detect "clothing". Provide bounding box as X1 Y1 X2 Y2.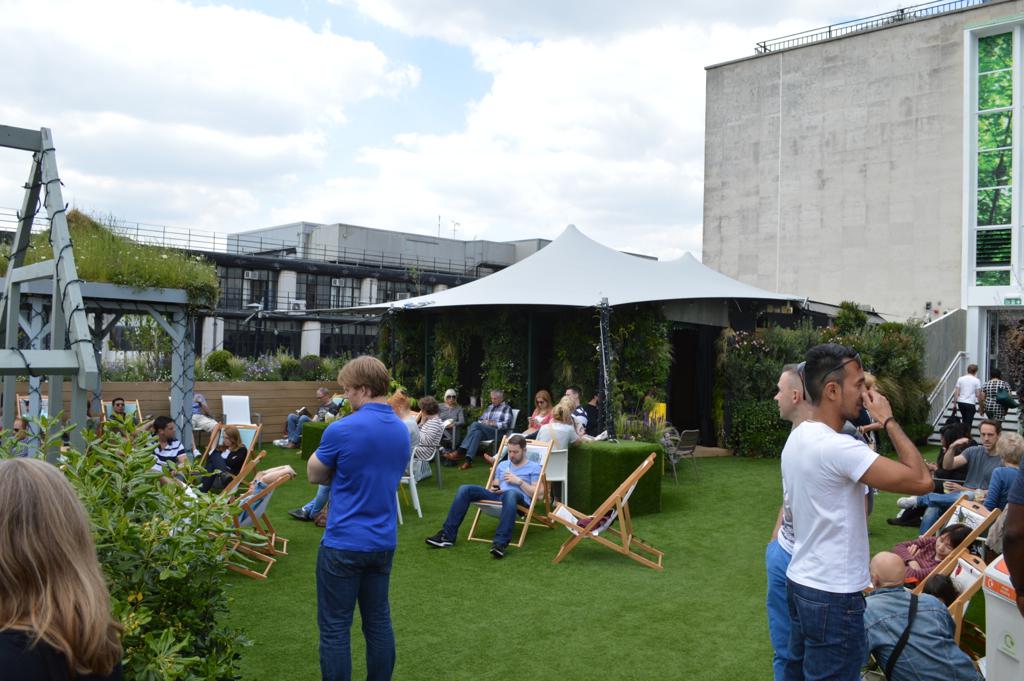
916 443 1004 534.
